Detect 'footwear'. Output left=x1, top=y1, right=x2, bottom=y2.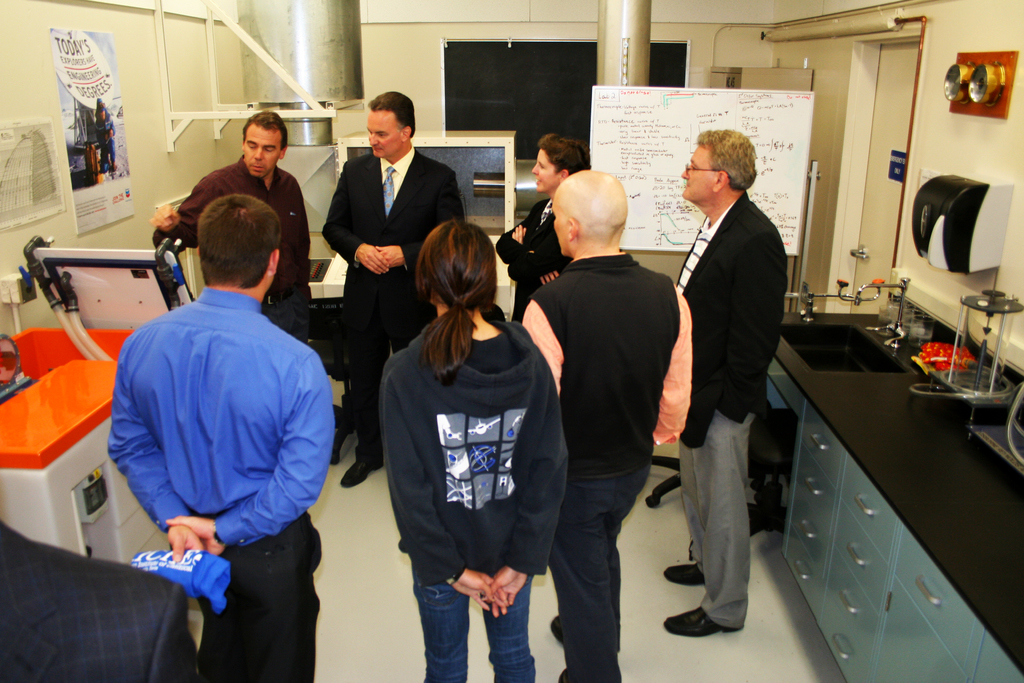
left=341, top=459, right=385, bottom=488.
